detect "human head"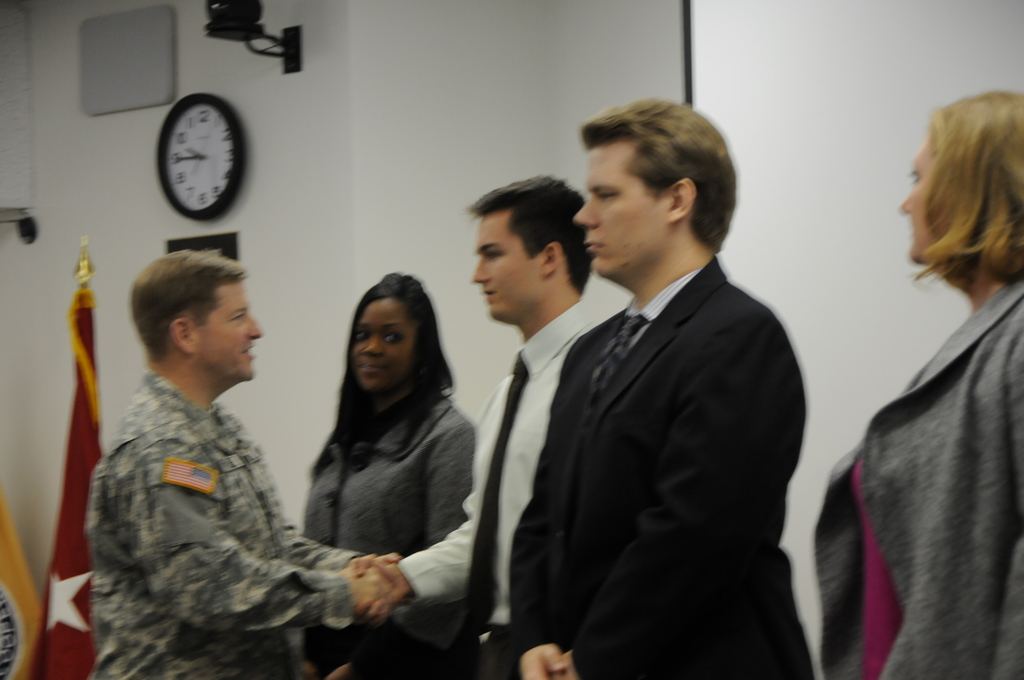
BBox(114, 245, 265, 387)
